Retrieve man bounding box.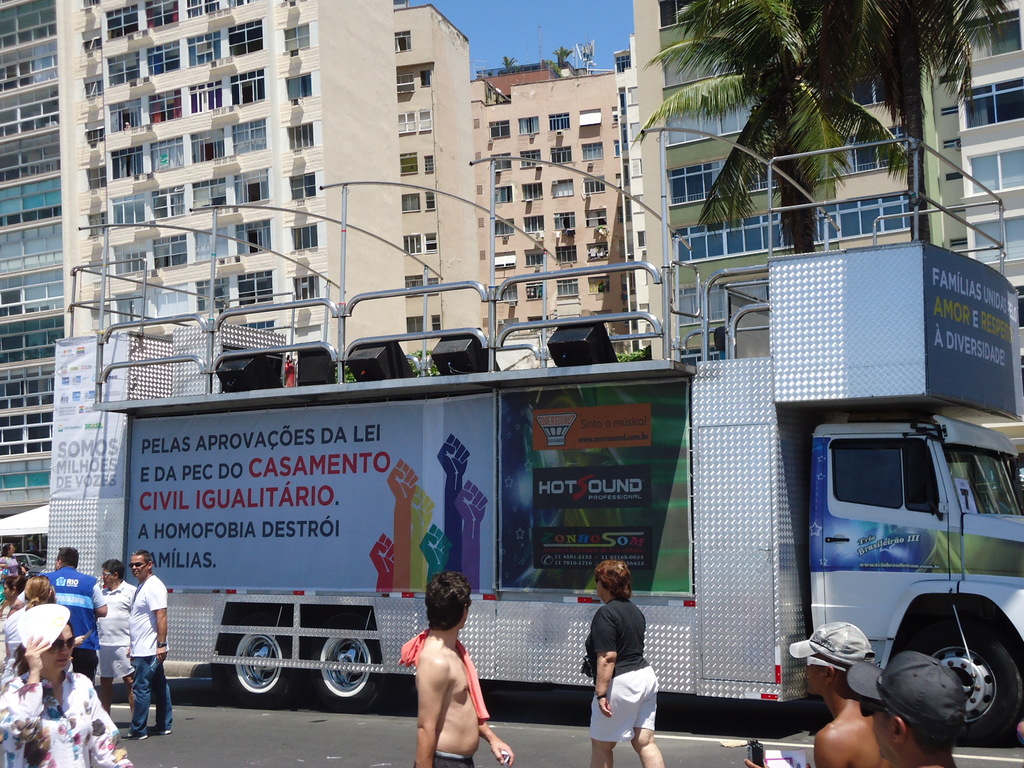
Bounding box: (left=847, top=648, right=969, bottom=767).
